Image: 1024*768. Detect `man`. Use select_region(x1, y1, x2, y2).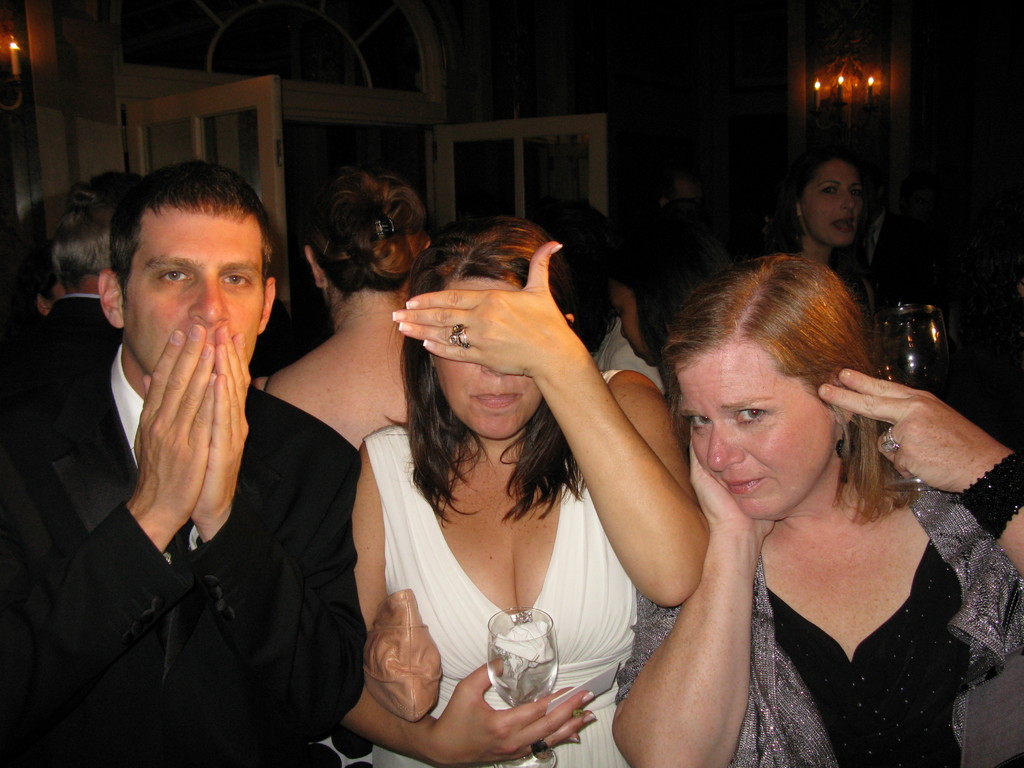
select_region(44, 152, 343, 732).
